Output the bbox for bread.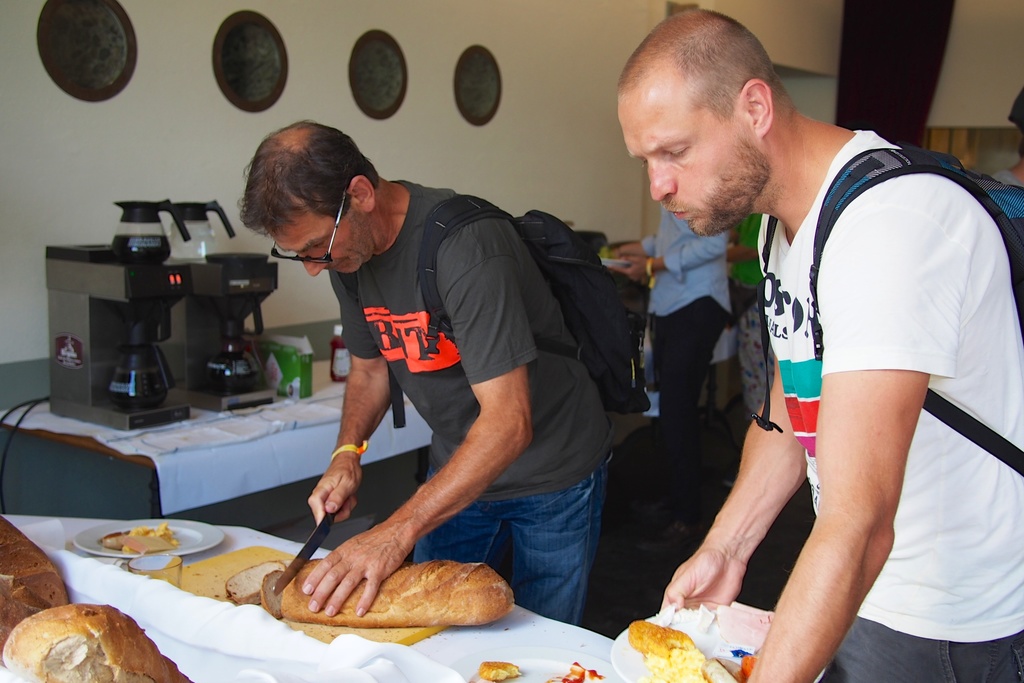
[left=122, top=536, right=175, bottom=555].
